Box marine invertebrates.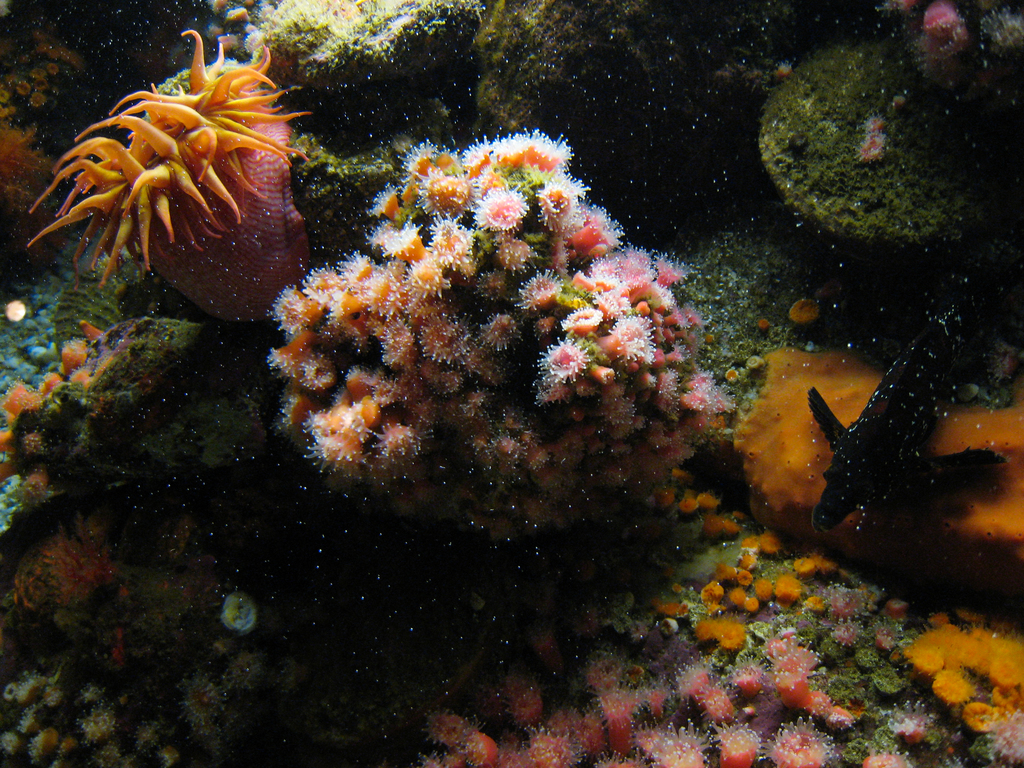
[x1=37, y1=30, x2=305, y2=320].
